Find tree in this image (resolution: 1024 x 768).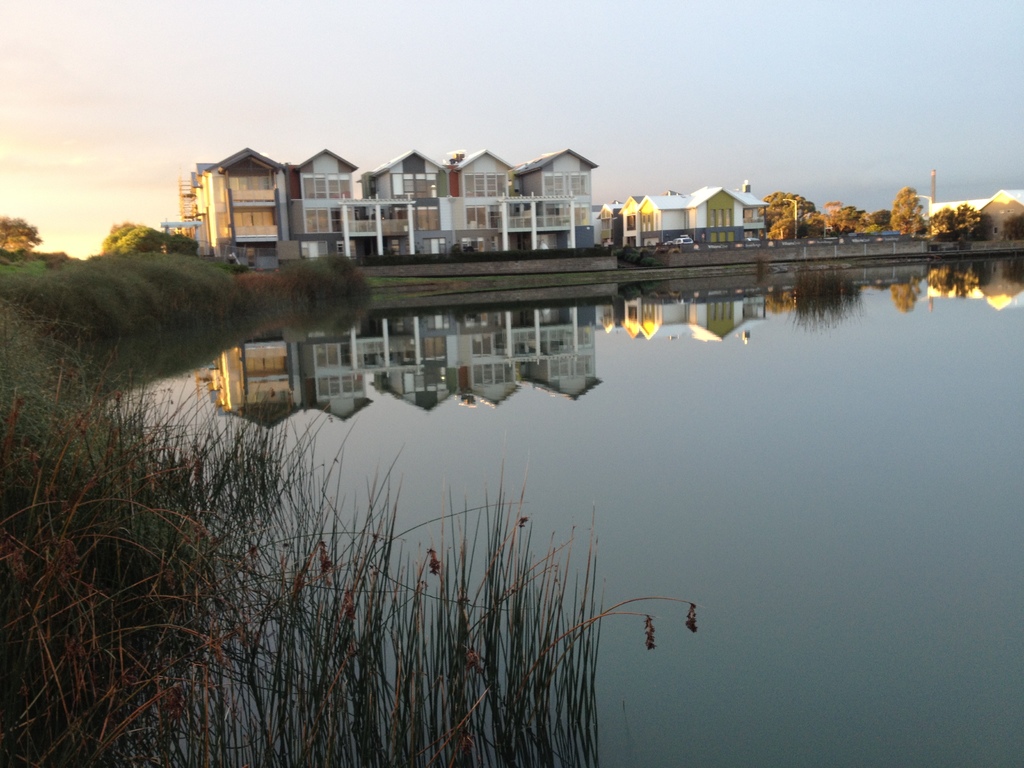
[1004,214,1023,241].
